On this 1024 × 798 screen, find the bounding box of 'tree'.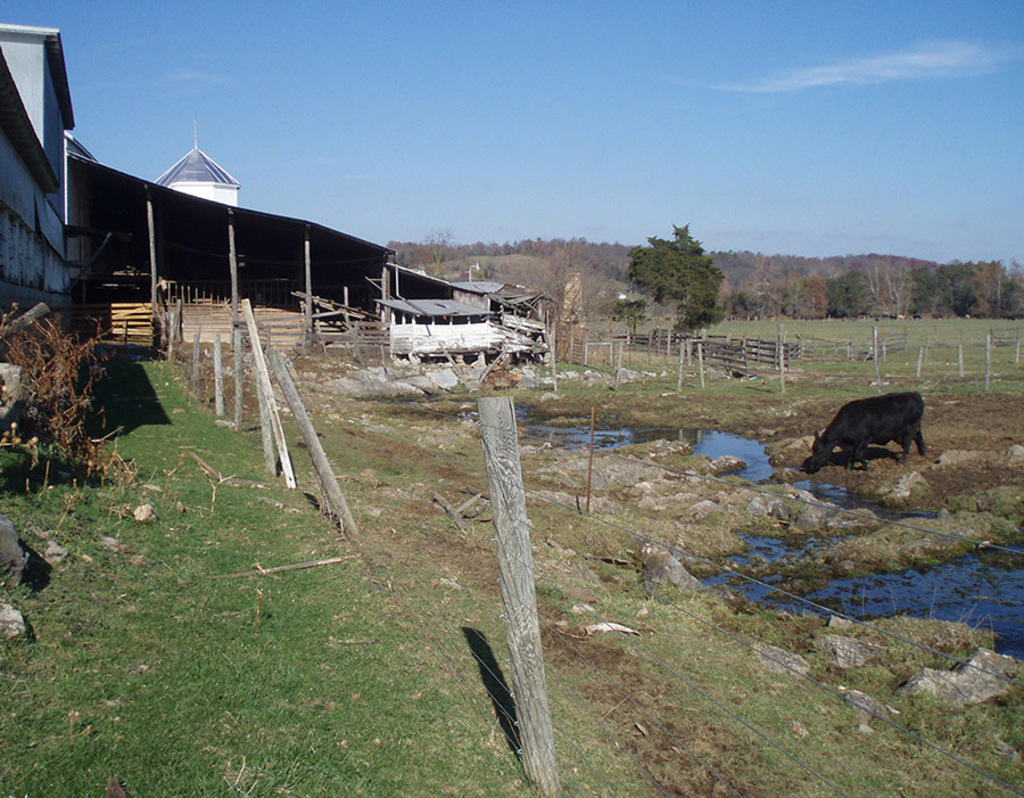
Bounding box: 899 258 959 314.
